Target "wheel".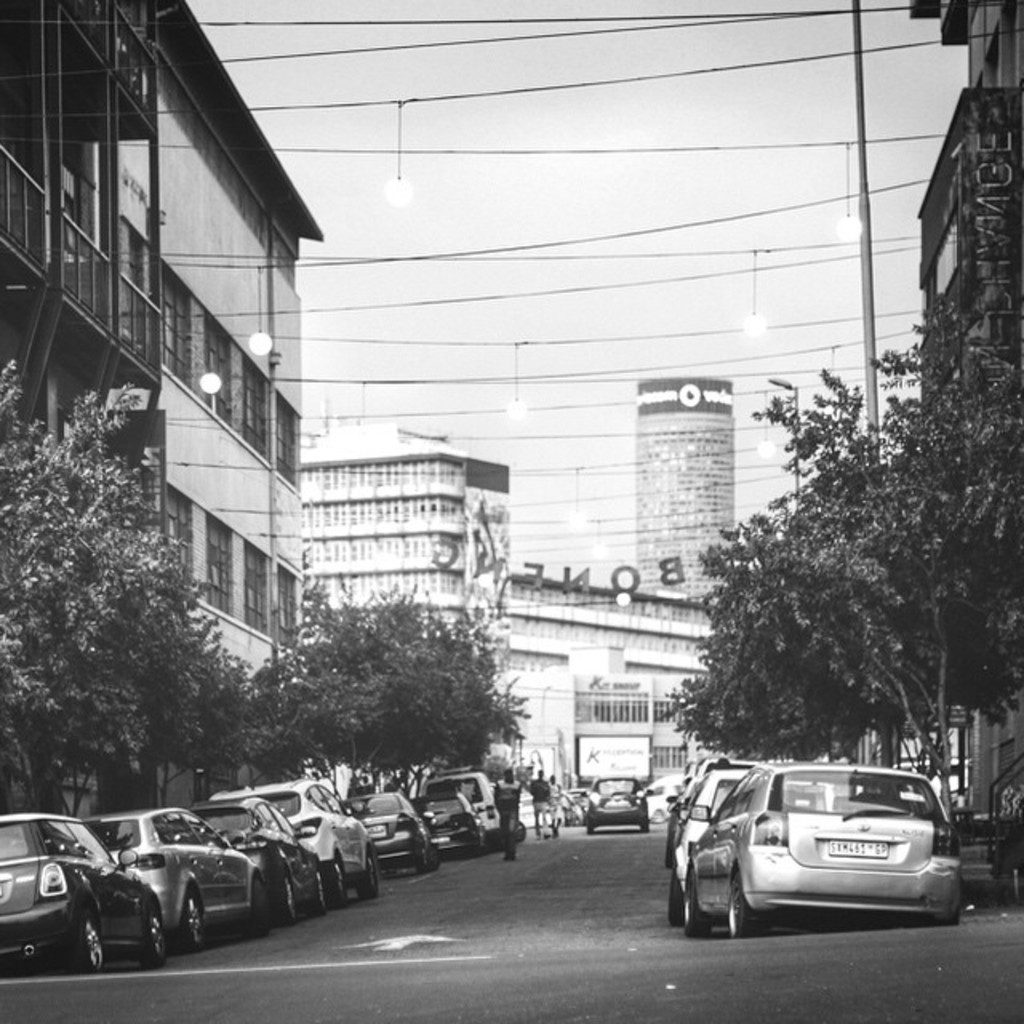
Target region: crop(584, 826, 597, 835).
